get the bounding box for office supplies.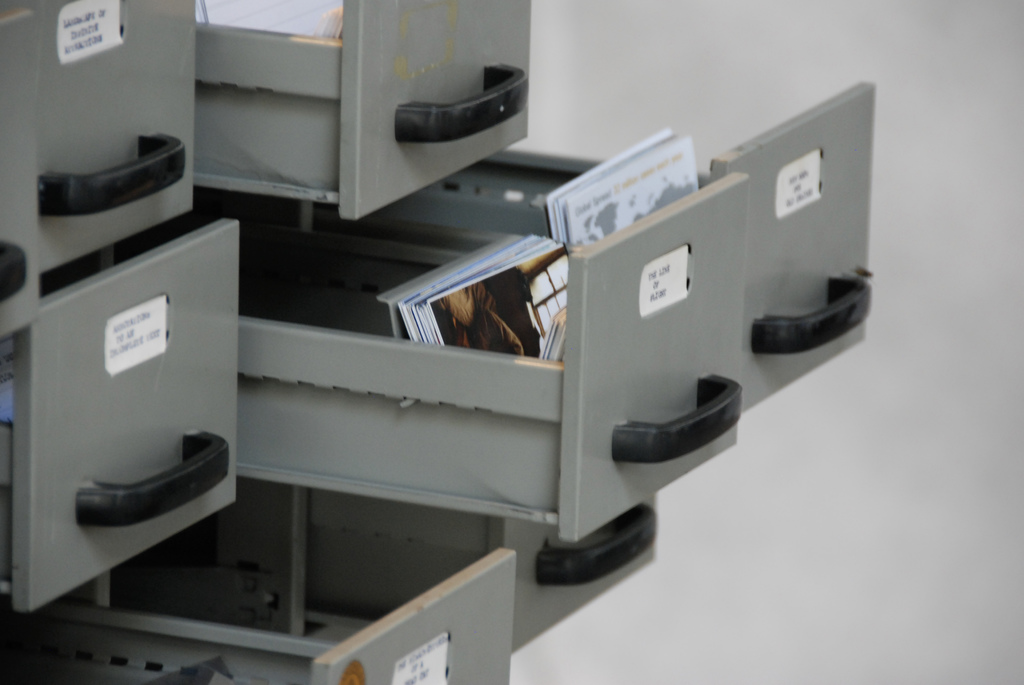
200,0,532,219.
